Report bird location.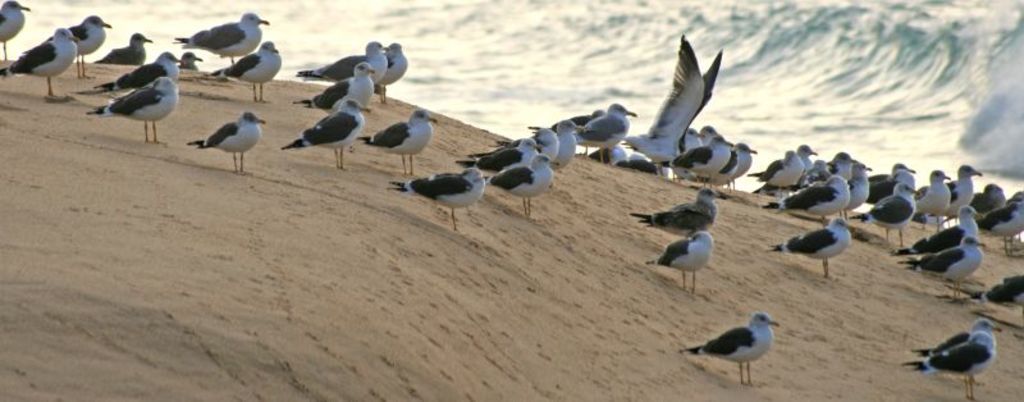
Report: 46 14 113 78.
